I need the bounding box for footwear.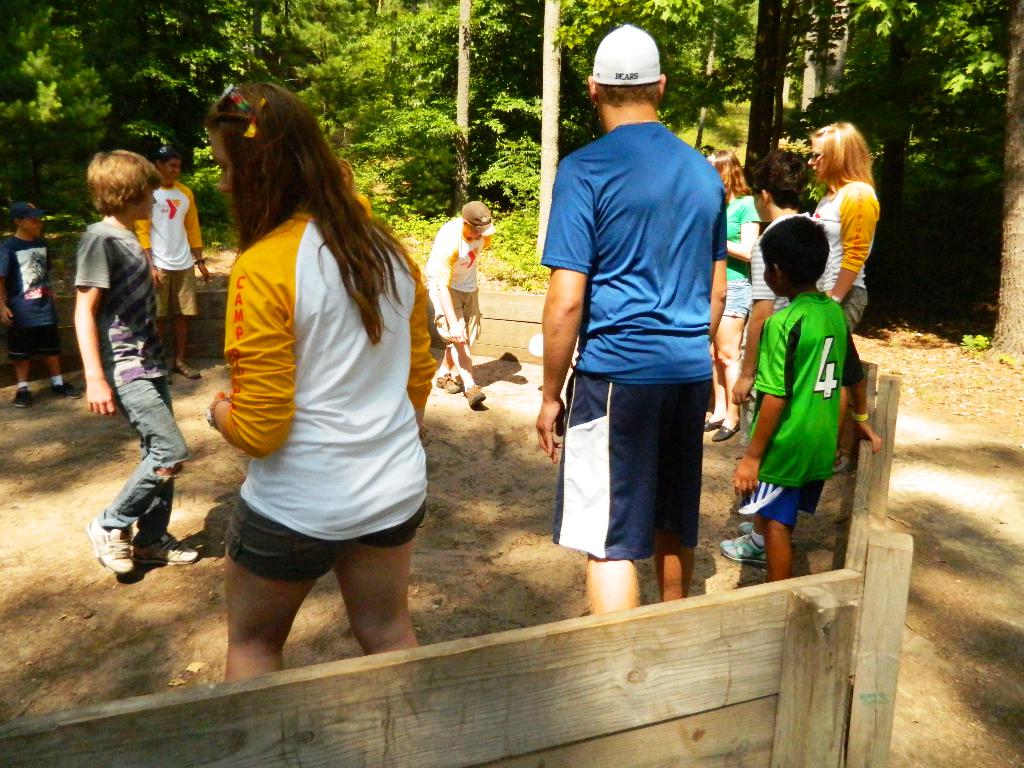
Here it is: left=463, top=385, right=484, bottom=406.
